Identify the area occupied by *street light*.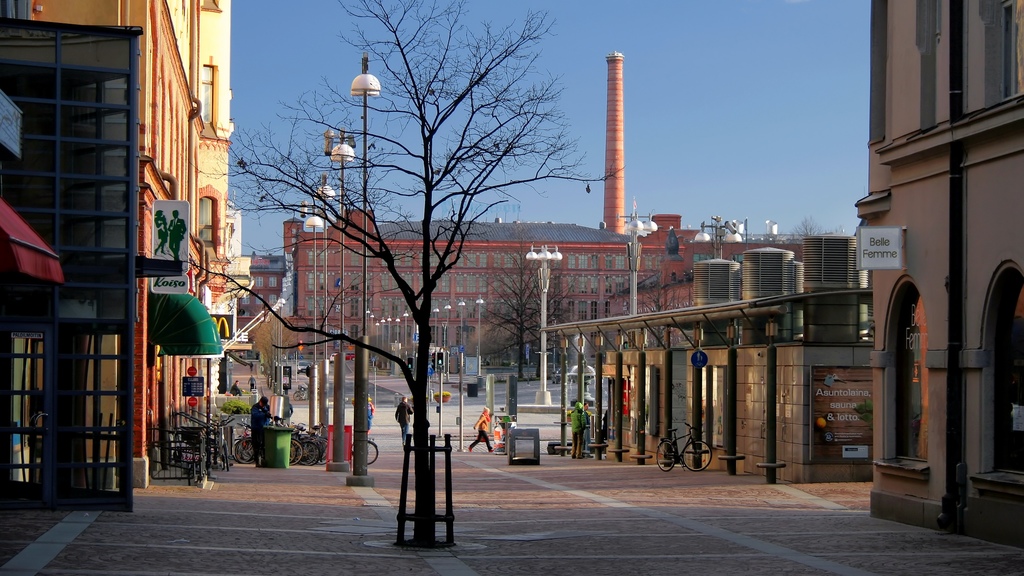
Area: rect(375, 318, 386, 358).
